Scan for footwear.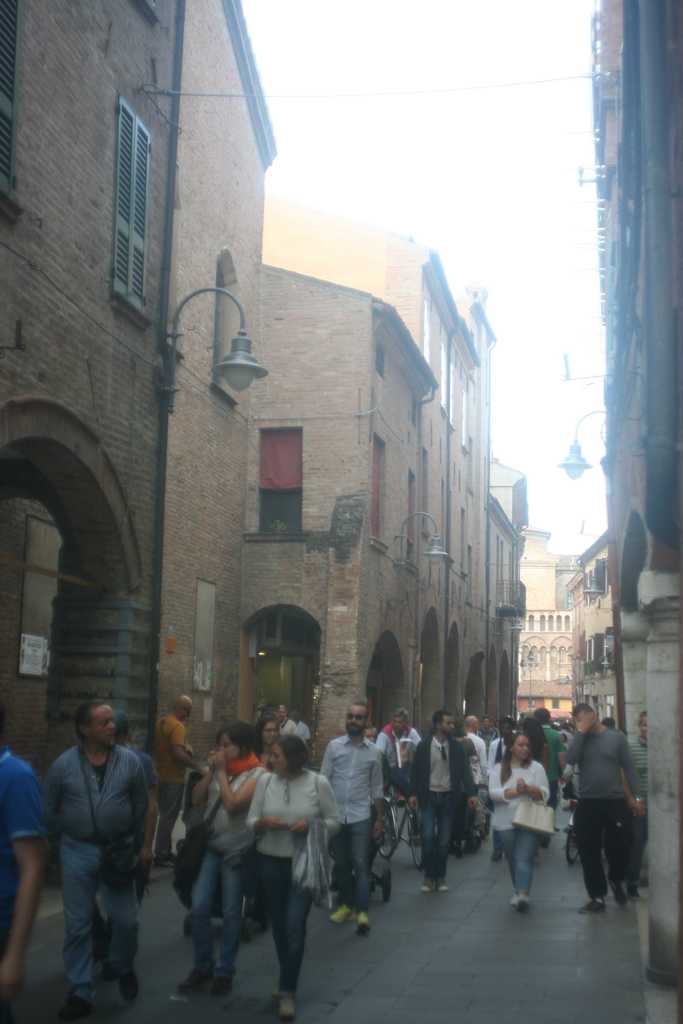
Scan result: (151, 851, 175, 865).
